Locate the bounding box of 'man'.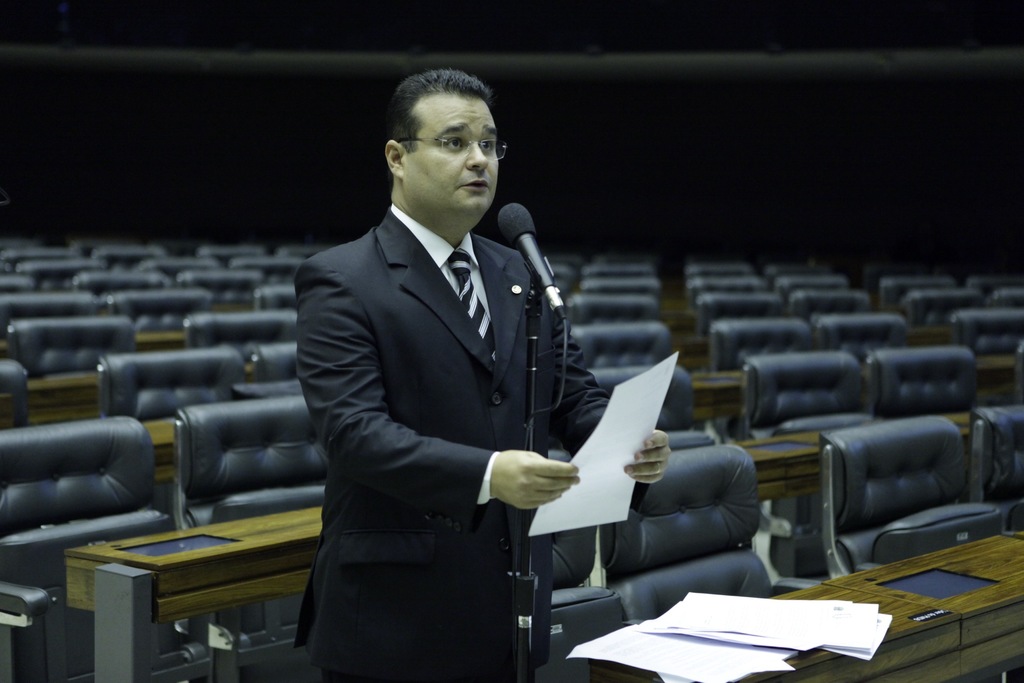
Bounding box: BBox(291, 66, 668, 682).
